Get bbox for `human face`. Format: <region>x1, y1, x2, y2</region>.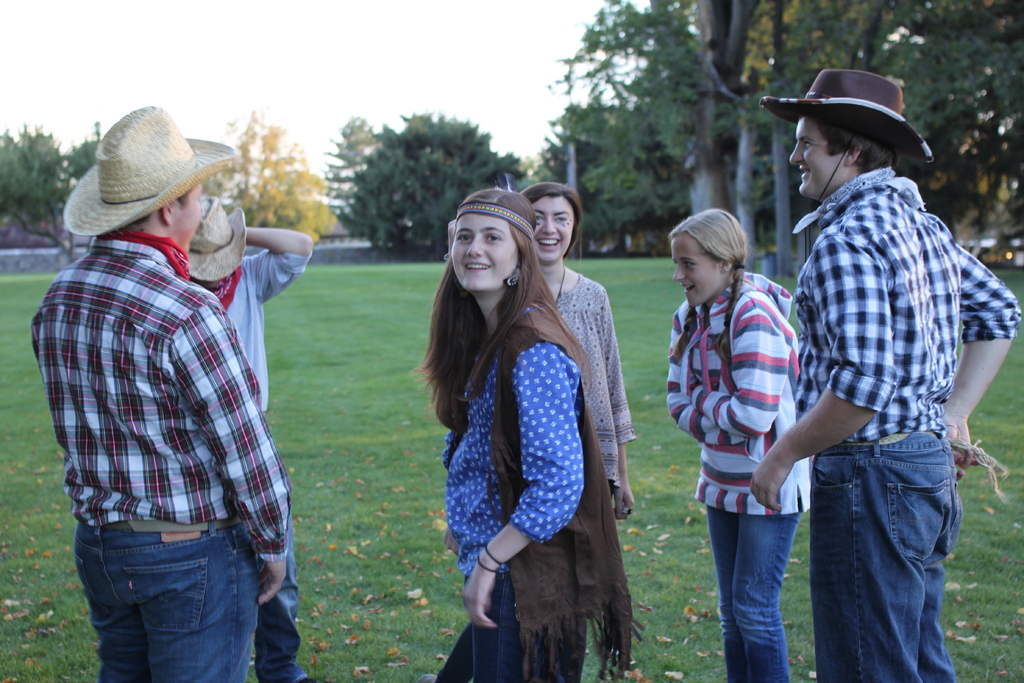
<region>173, 177, 202, 244</region>.
